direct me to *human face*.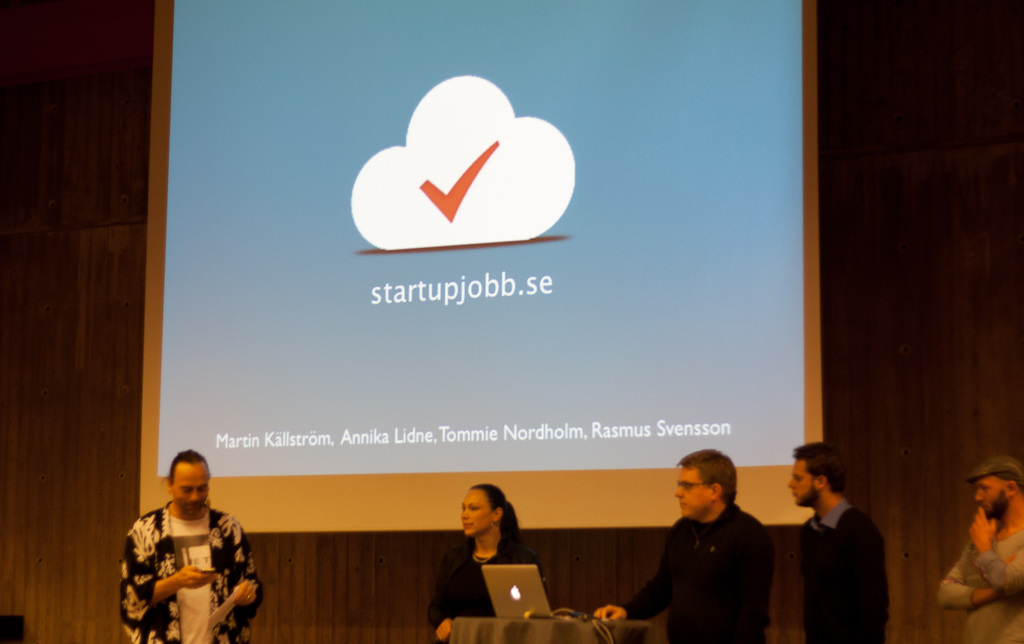
Direction: locate(668, 457, 706, 518).
